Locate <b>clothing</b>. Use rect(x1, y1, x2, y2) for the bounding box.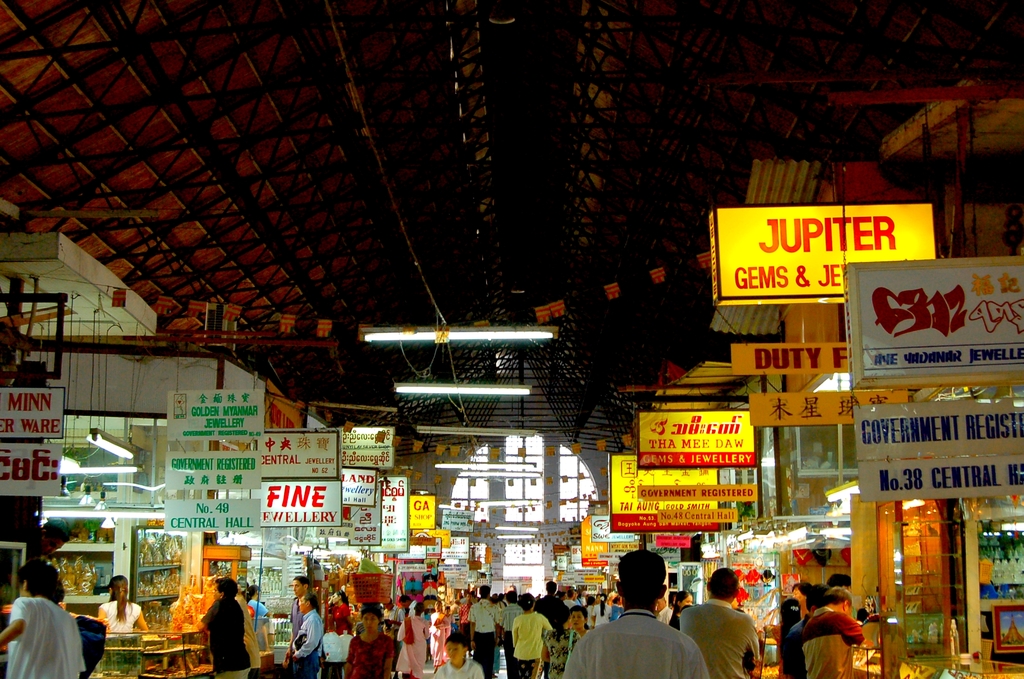
rect(467, 599, 500, 678).
